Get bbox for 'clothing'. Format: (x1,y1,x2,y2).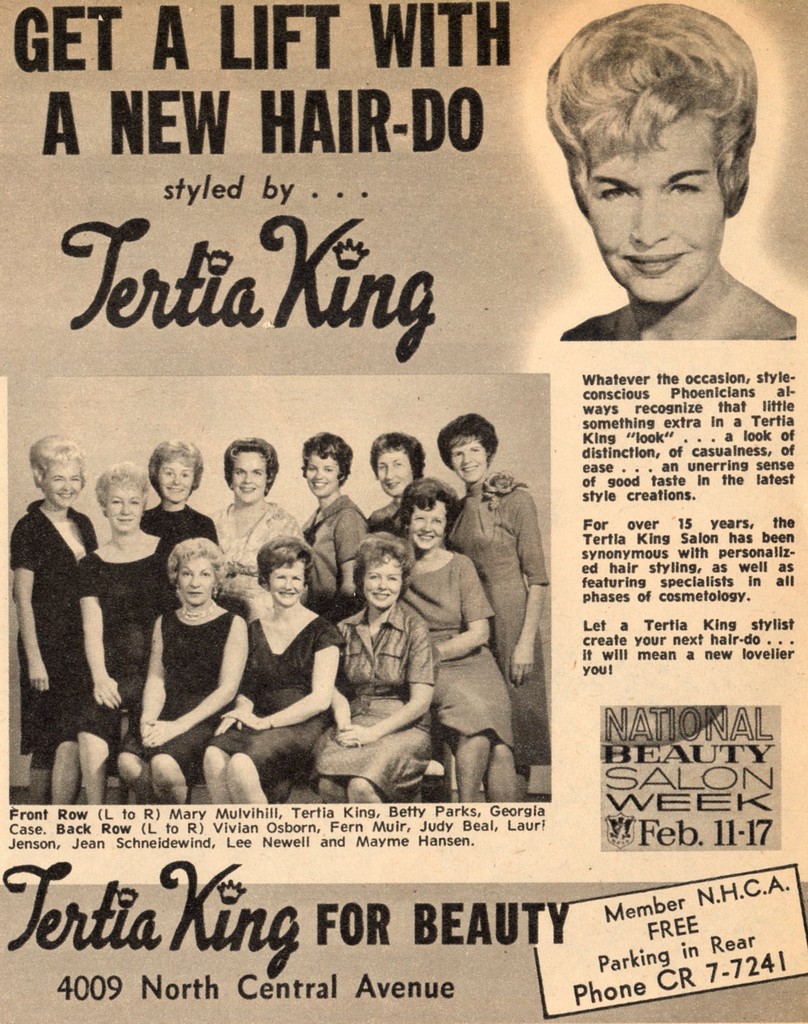
(116,603,247,760).
